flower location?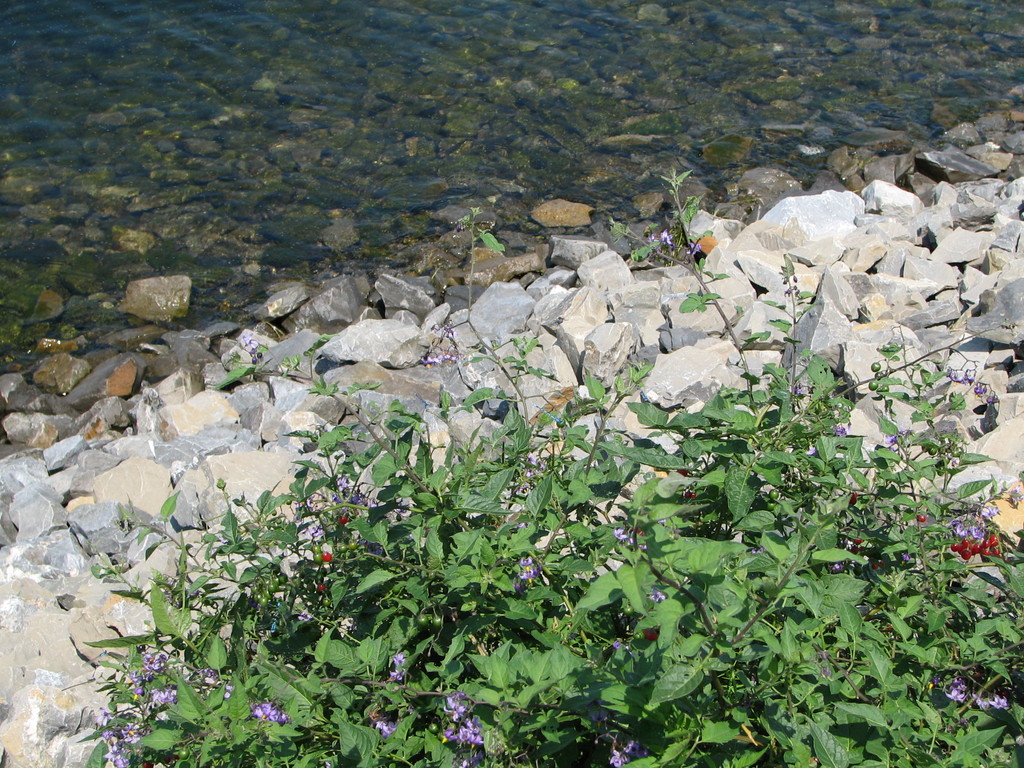
bbox(880, 430, 911, 446)
